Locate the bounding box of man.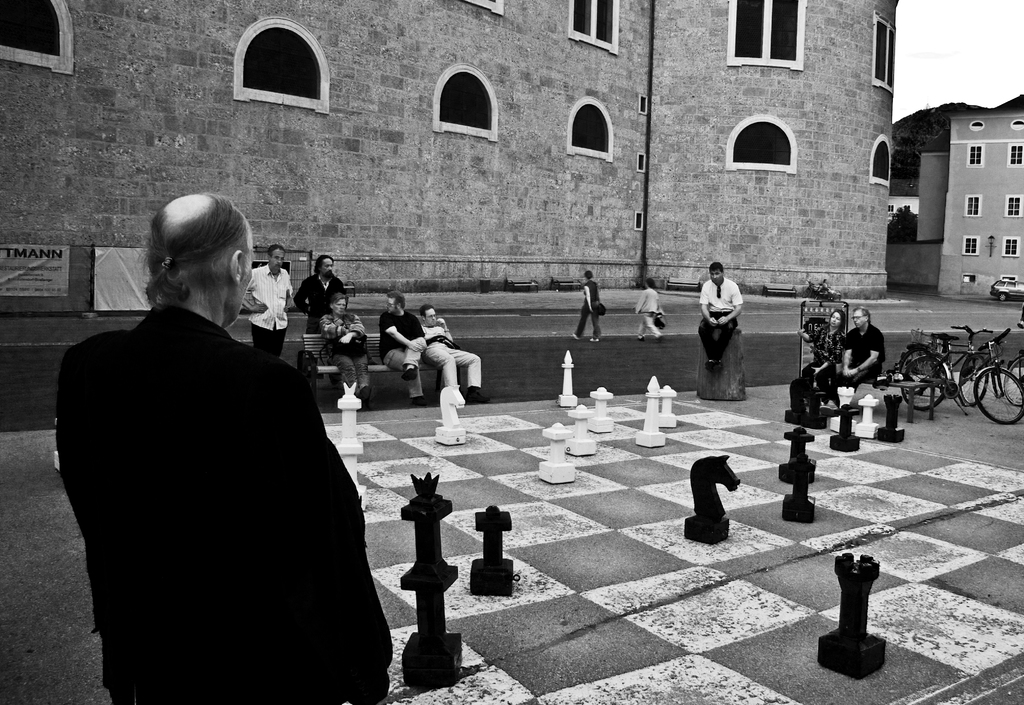
Bounding box: [820,306,888,415].
